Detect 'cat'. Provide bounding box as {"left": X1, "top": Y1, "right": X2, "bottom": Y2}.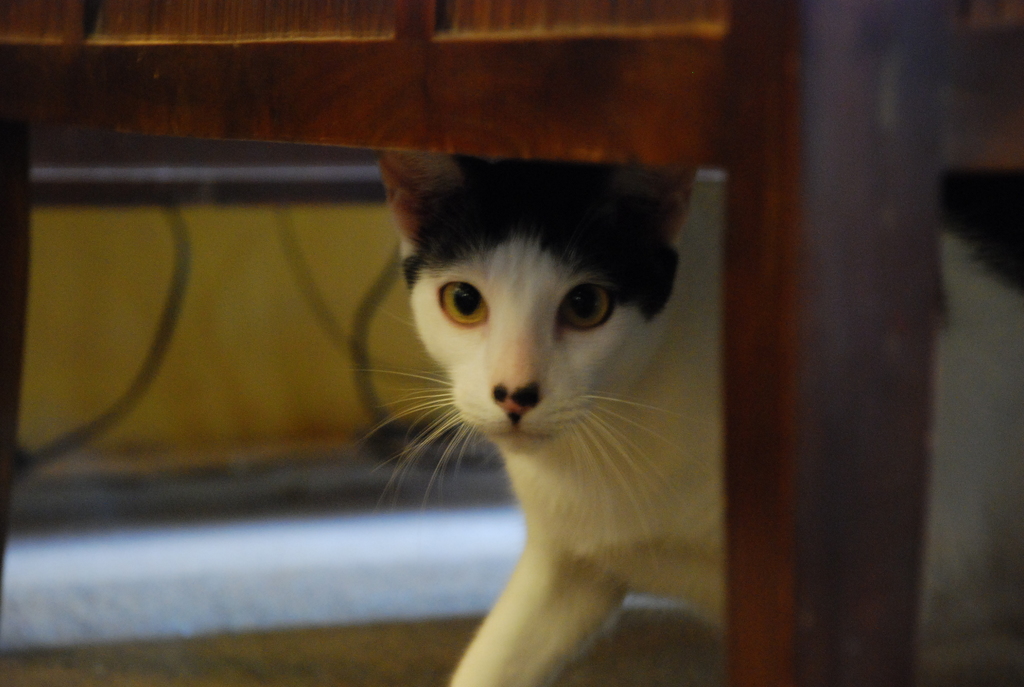
{"left": 335, "top": 149, "right": 1021, "bottom": 686}.
